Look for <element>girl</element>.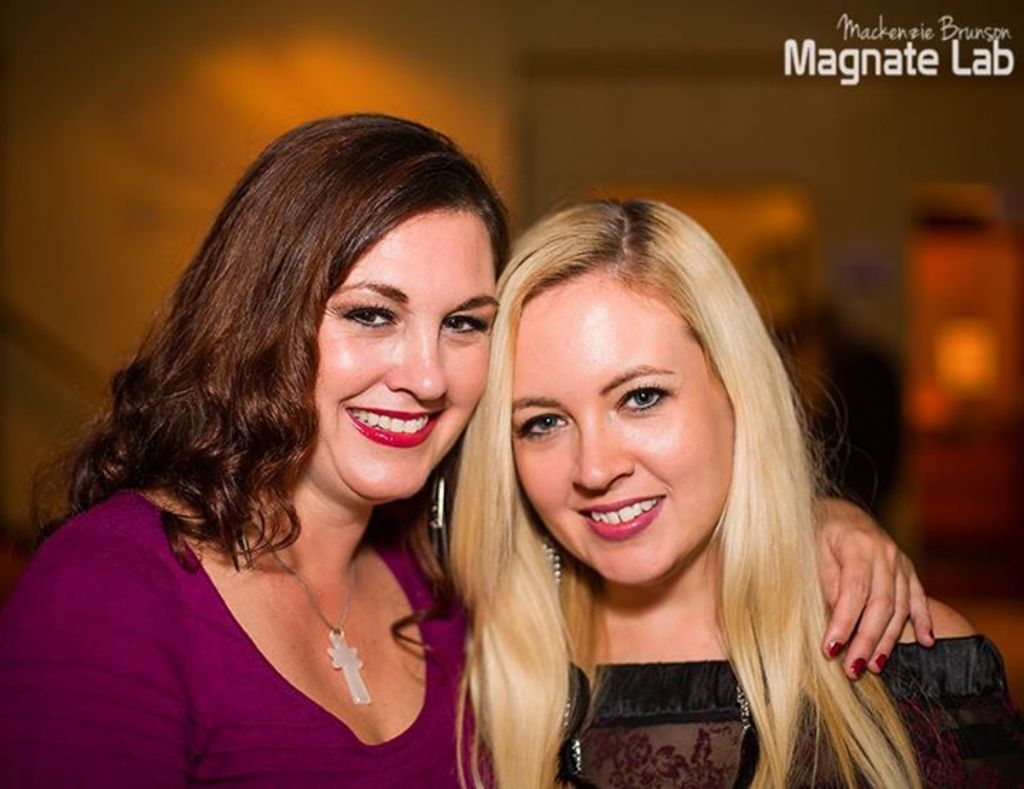
Found: x1=444 y1=190 x2=1011 y2=788.
